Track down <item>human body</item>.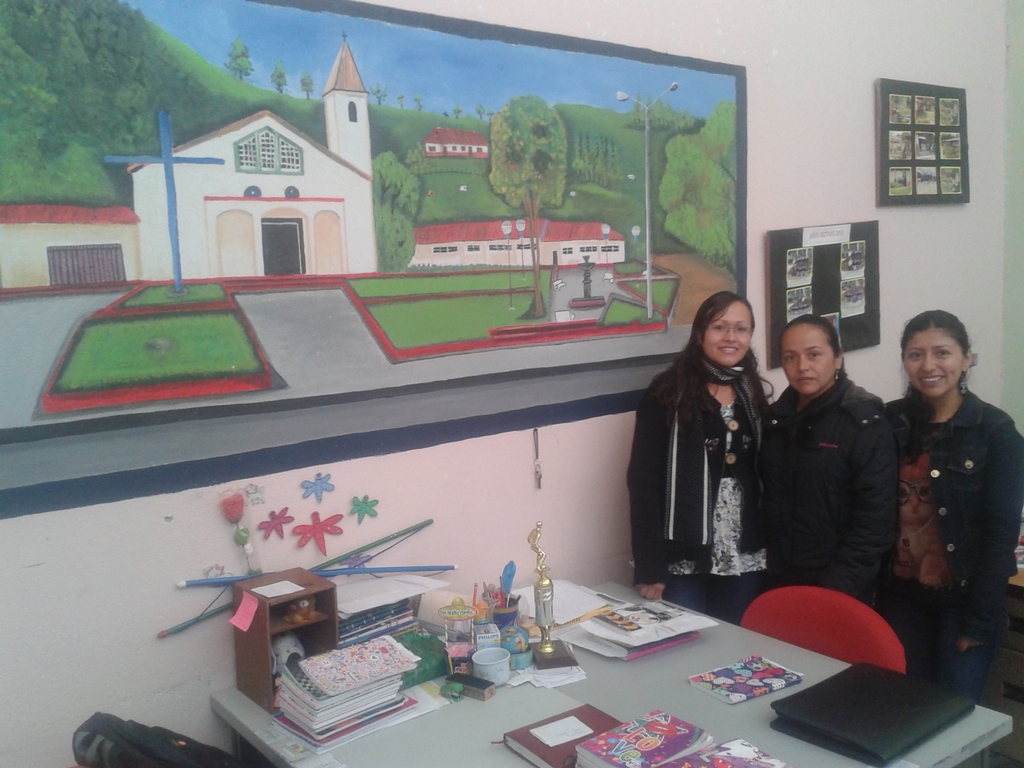
Tracked to box(888, 390, 1023, 707).
